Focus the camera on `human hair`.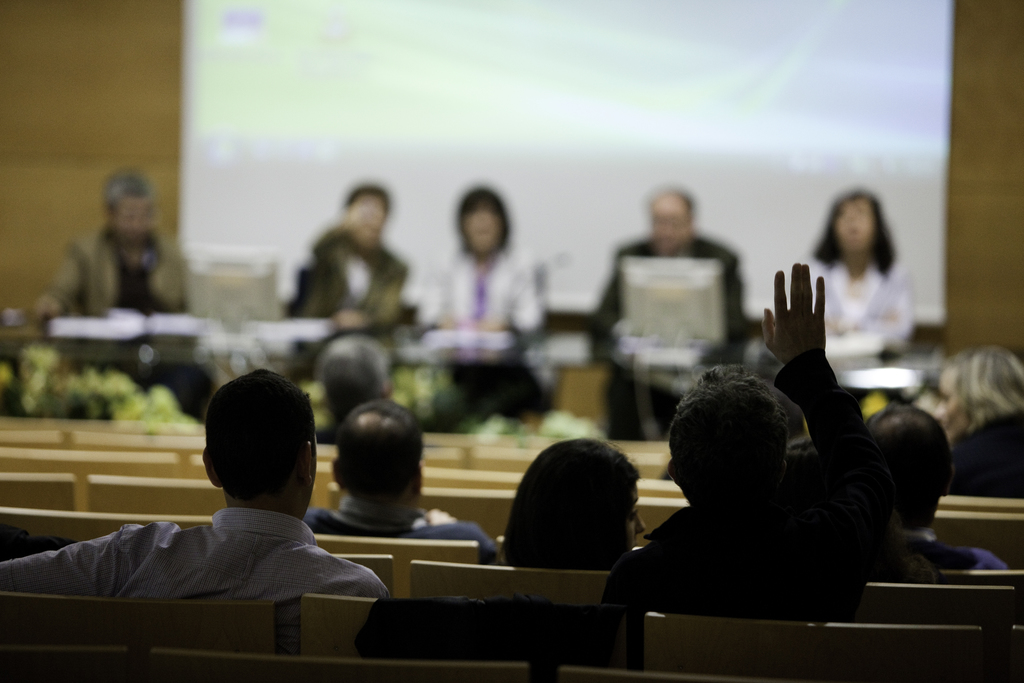
Focus region: (left=927, top=347, right=1023, bottom=440).
